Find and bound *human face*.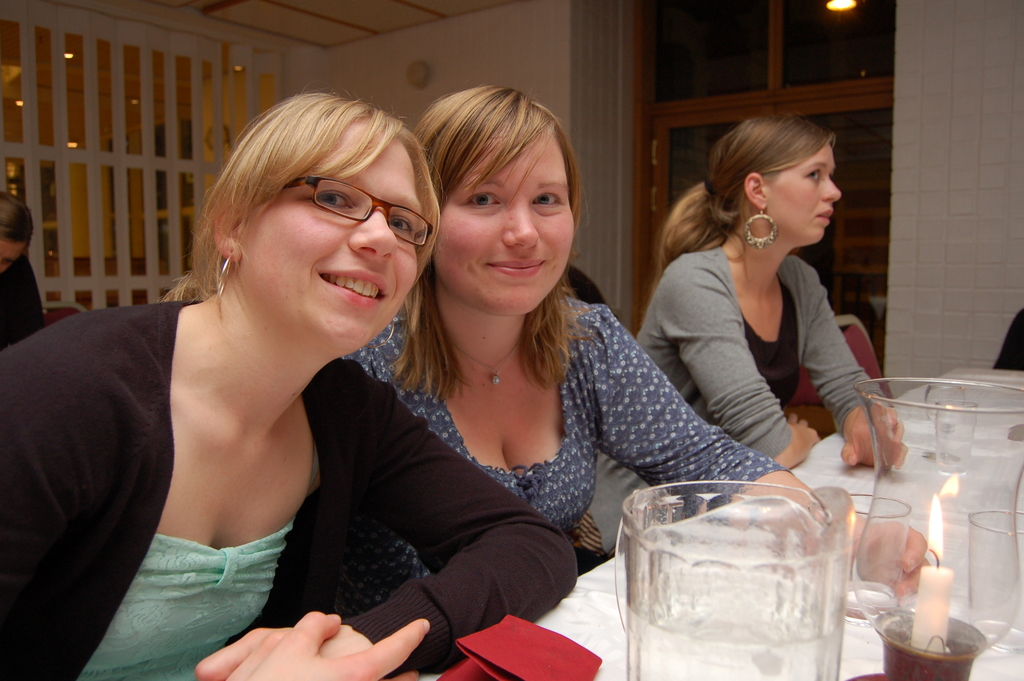
Bound: bbox=(237, 120, 426, 354).
